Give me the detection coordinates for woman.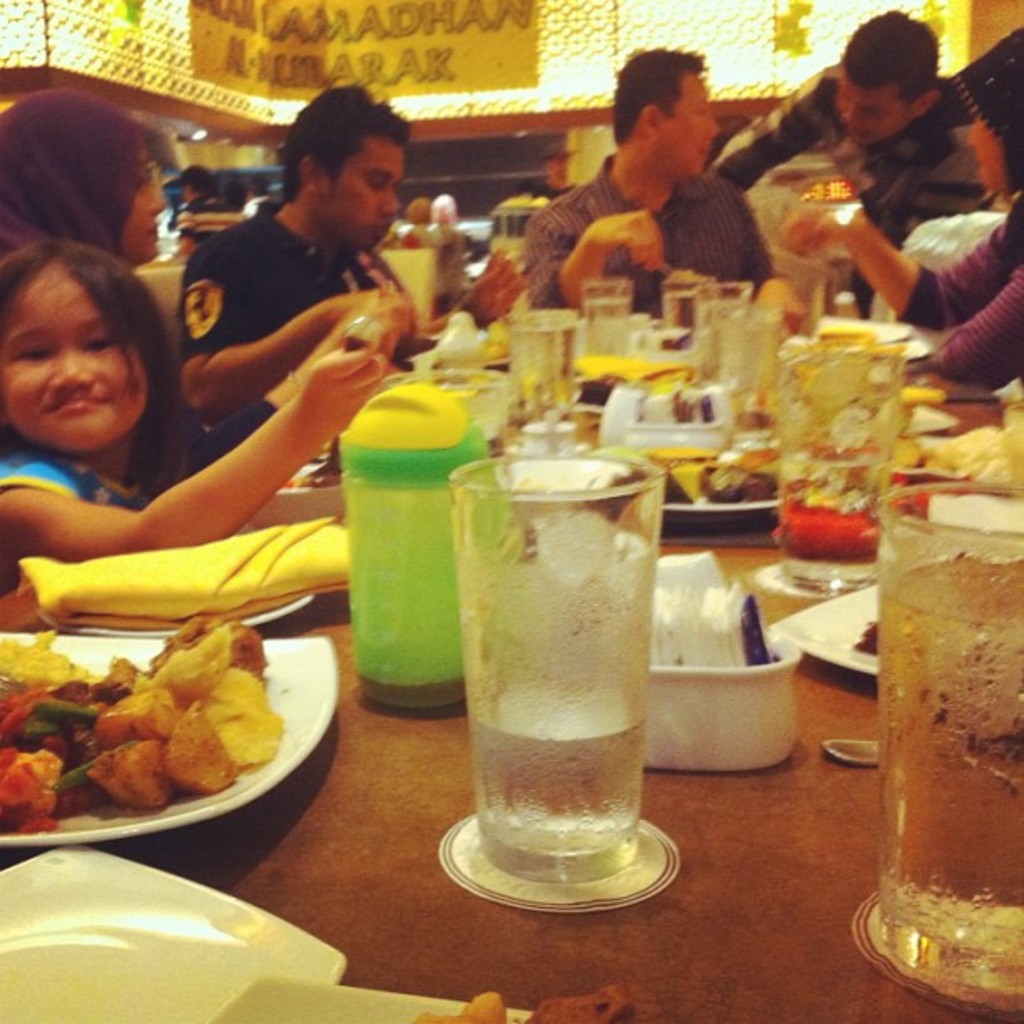
[775,28,1022,398].
